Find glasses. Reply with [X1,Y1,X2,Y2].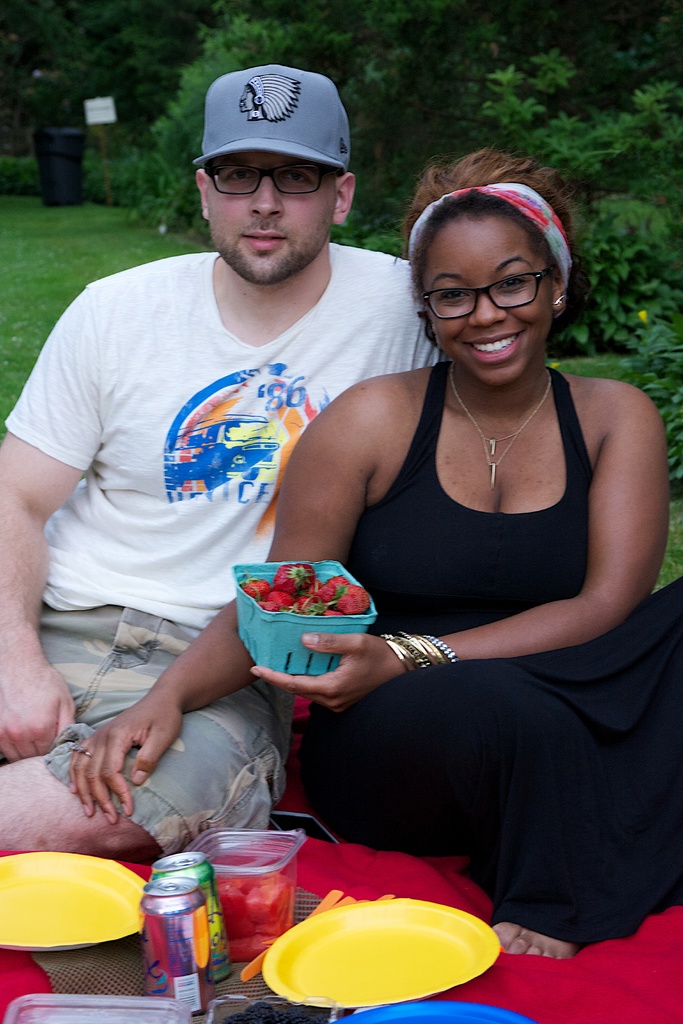
[202,166,341,199].
